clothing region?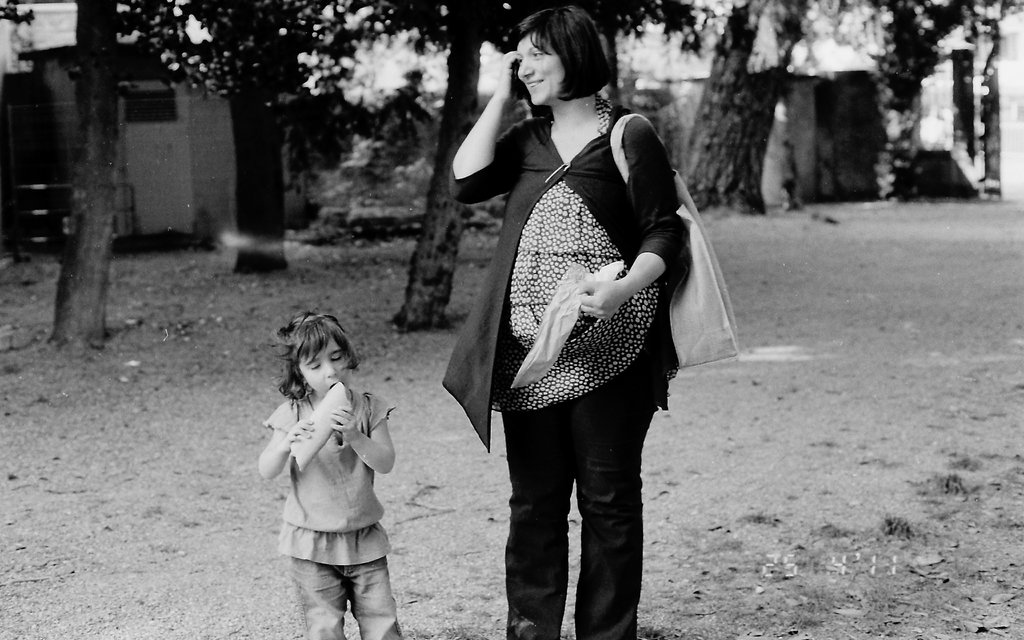
(264, 353, 406, 610)
